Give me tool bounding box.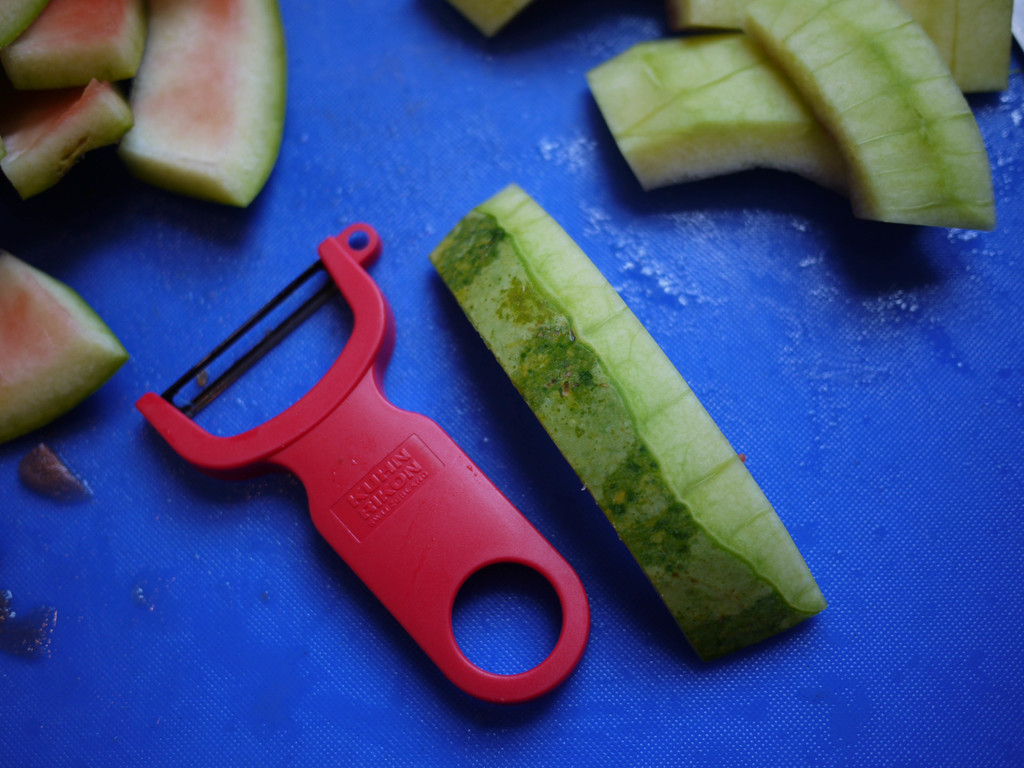
x1=129, y1=211, x2=580, y2=737.
